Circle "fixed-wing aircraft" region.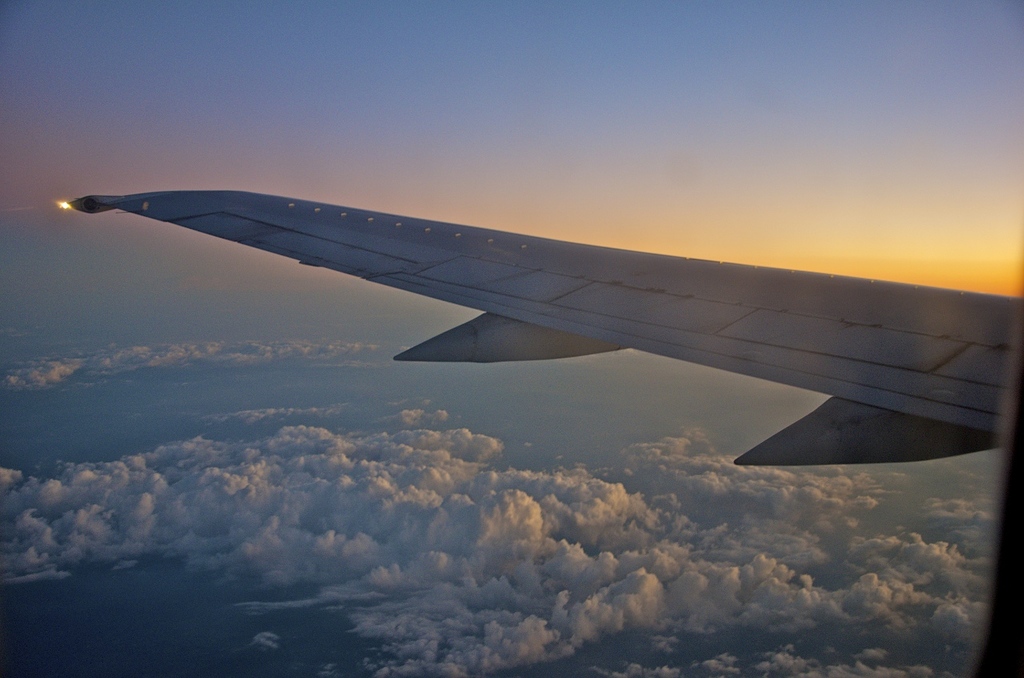
Region: select_region(58, 193, 1023, 473).
